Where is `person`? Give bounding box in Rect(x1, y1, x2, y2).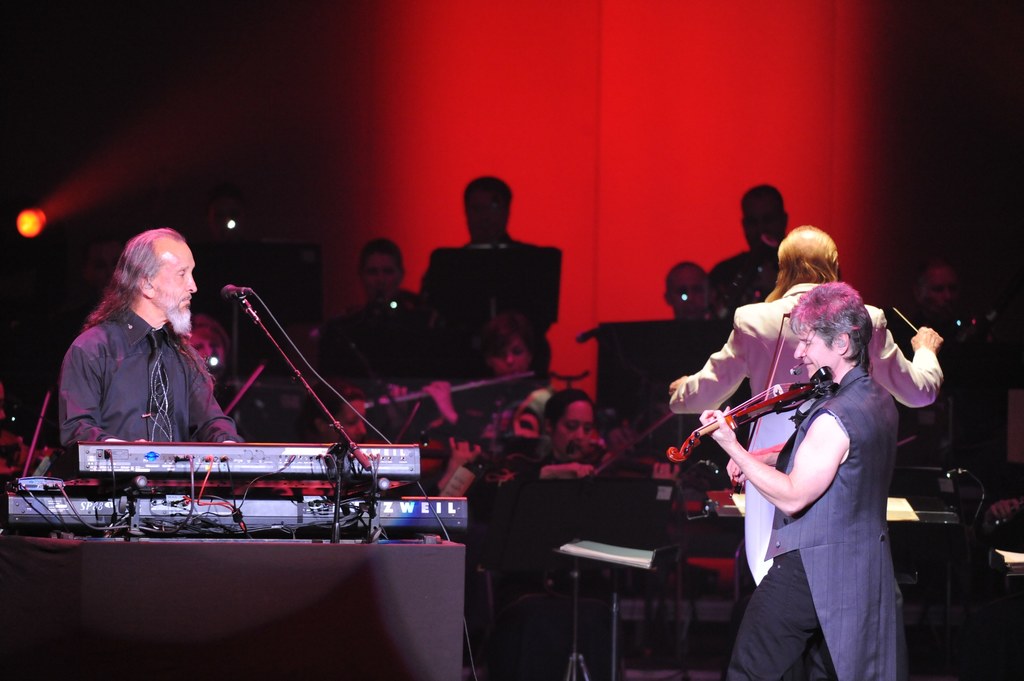
Rect(320, 233, 428, 385).
